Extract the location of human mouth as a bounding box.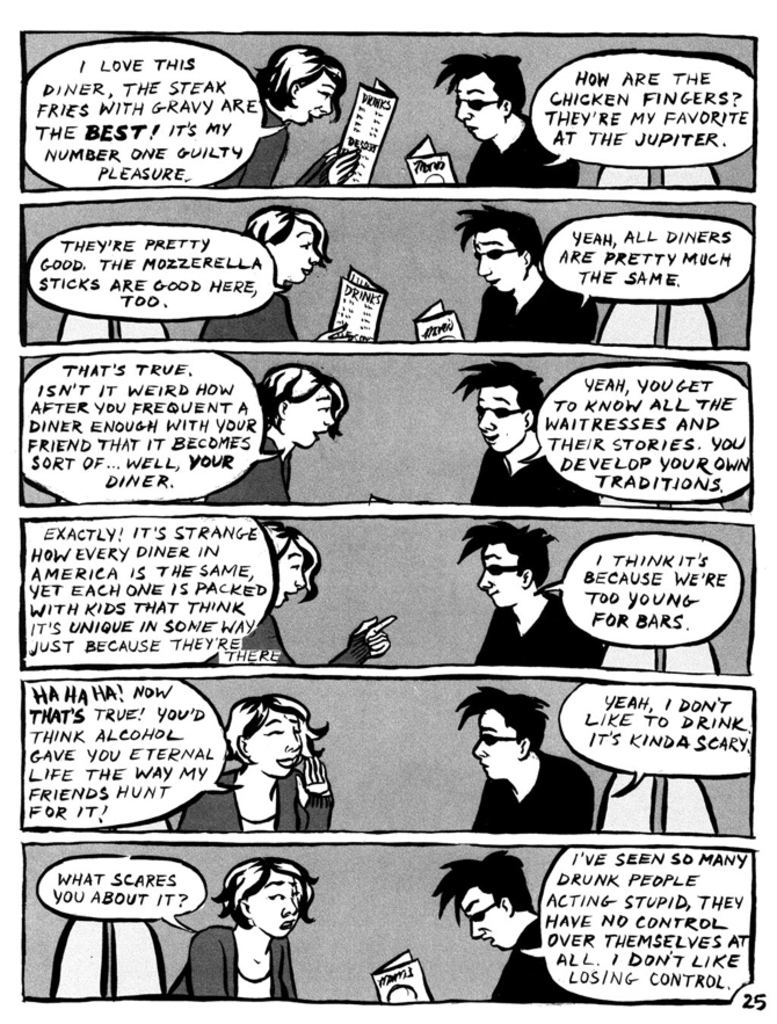
481:765:488:772.
